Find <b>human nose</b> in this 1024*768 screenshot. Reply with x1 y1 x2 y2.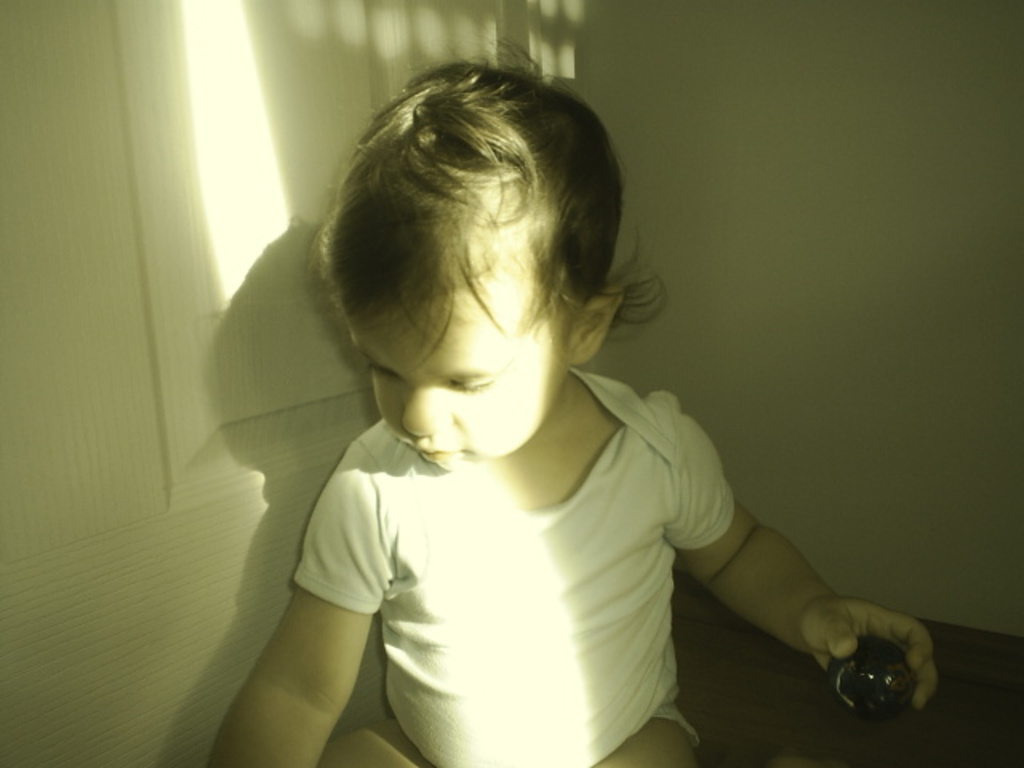
400 389 453 437.
